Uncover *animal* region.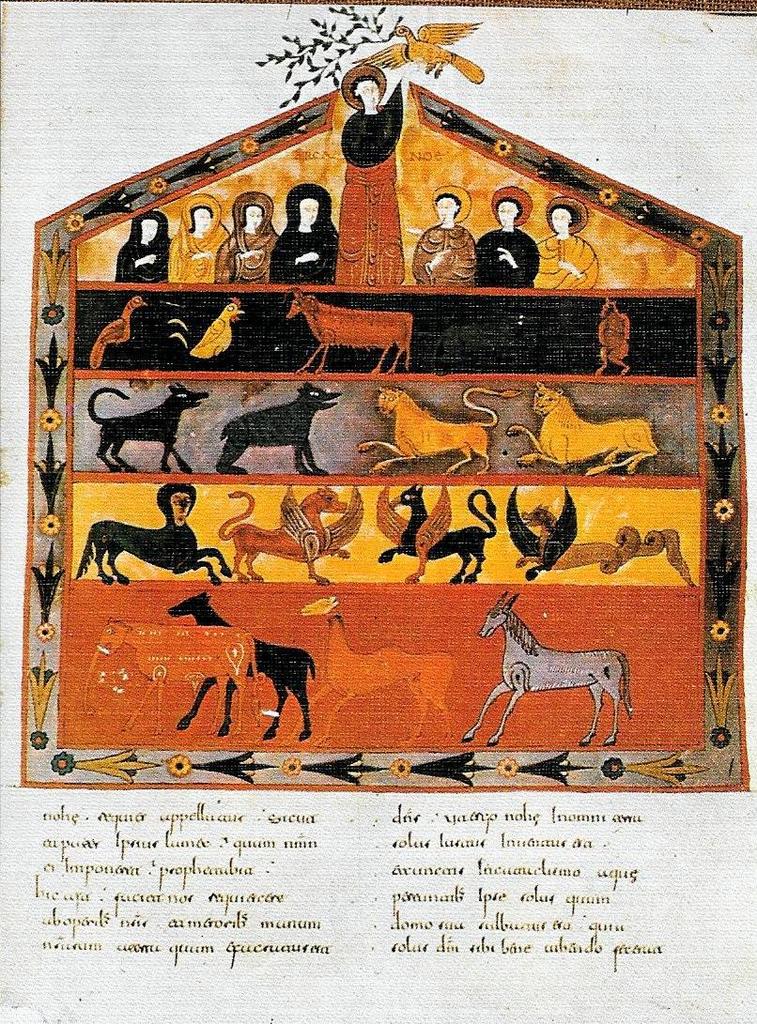
Uncovered: <bbox>214, 483, 359, 579</bbox>.
